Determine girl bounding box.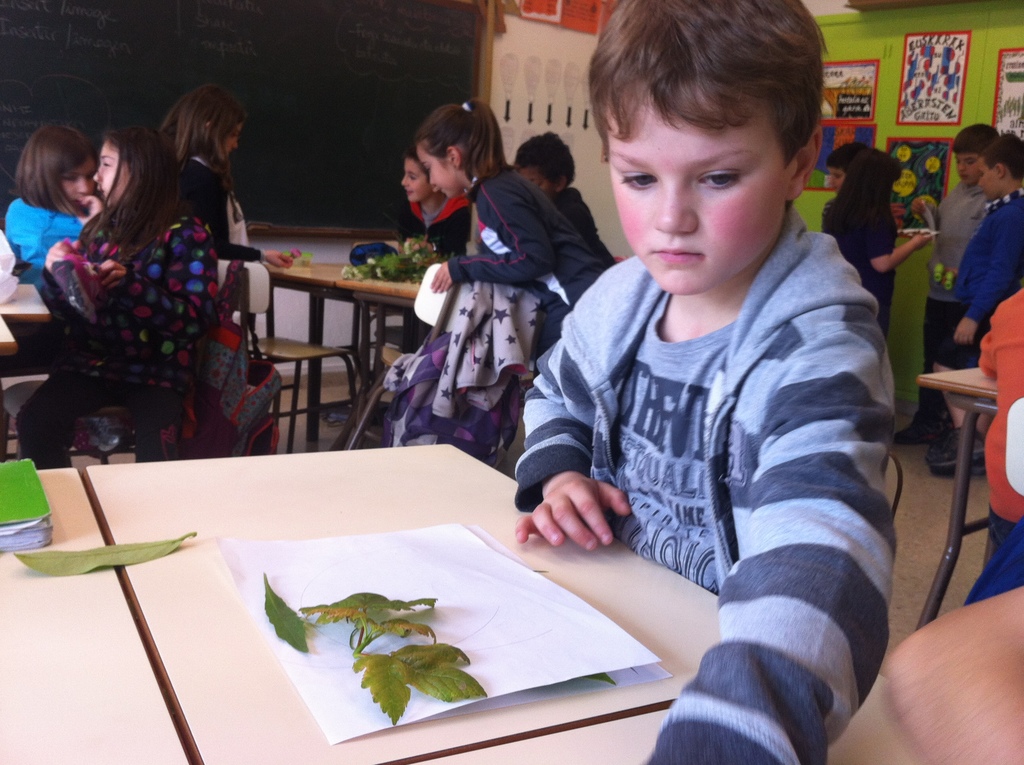
Determined: detection(148, 79, 294, 275).
